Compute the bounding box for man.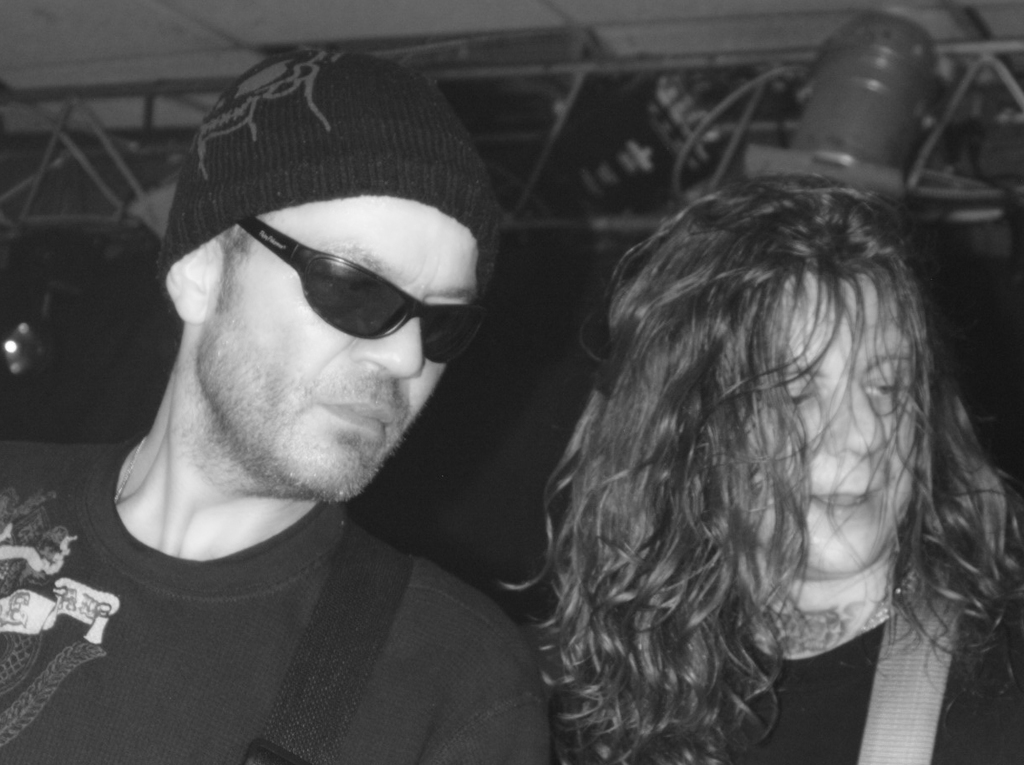
bbox(0, 40, 548, 764).
